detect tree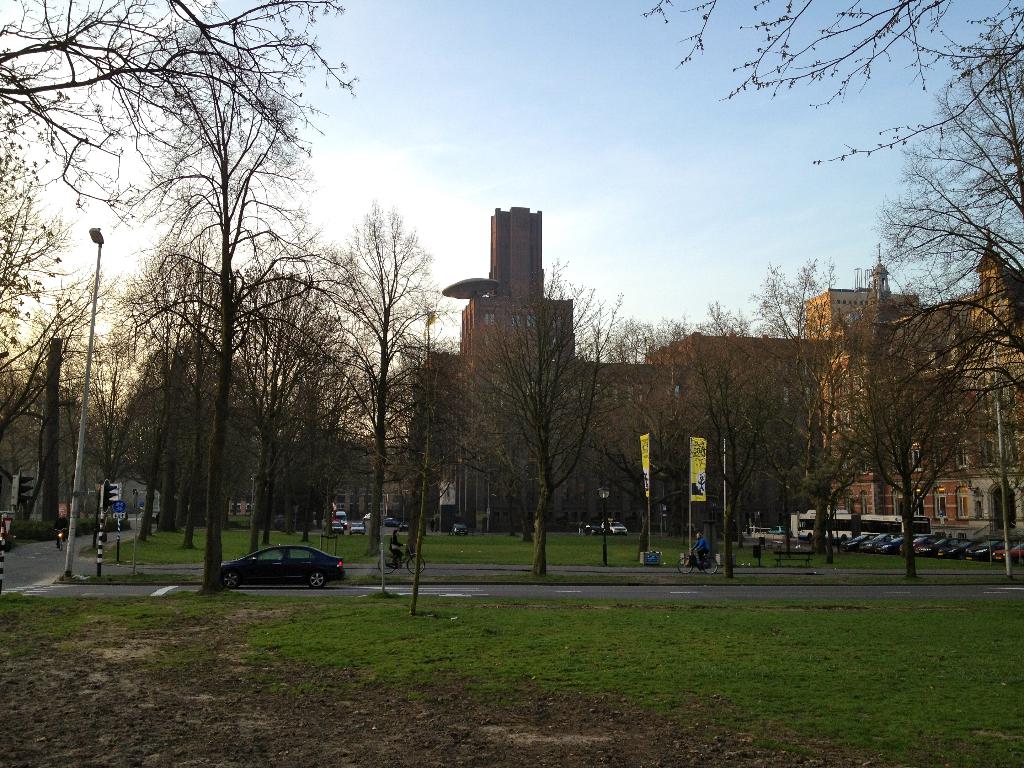
[548, 317, 722, 563]
